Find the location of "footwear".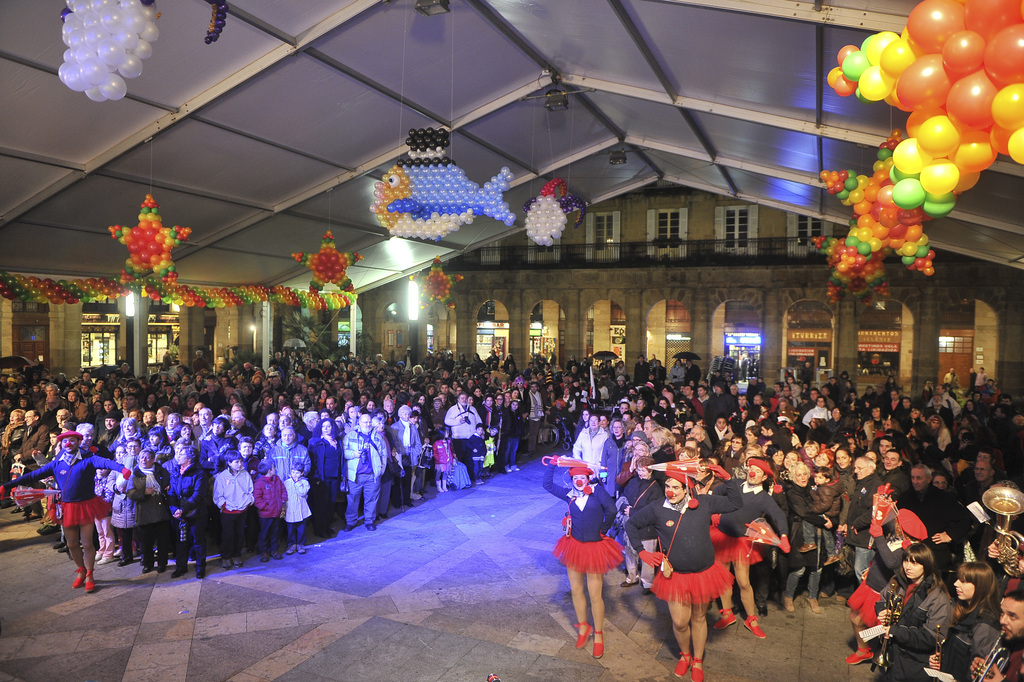
Location: box=[366, 523, 378, 532].
